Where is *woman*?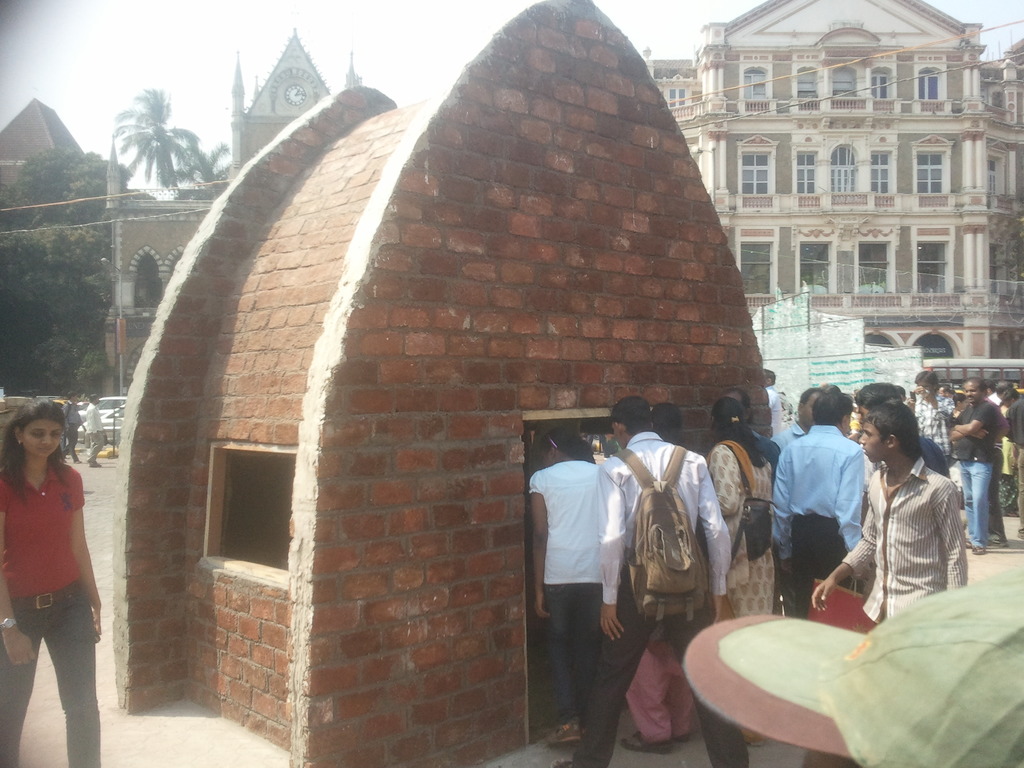
locate(0, 385, 102, 755).
